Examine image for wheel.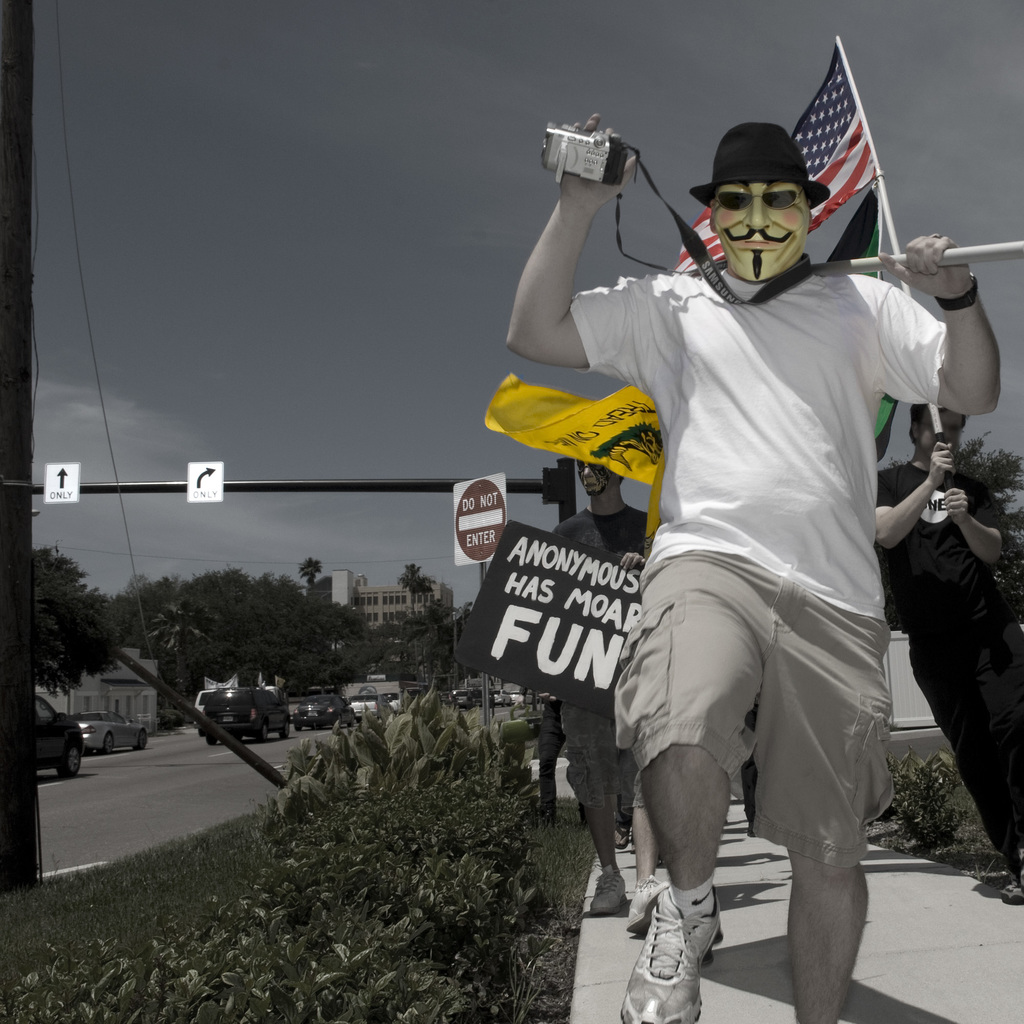
Examination result: bbox=[204, 735, 219, 744].
